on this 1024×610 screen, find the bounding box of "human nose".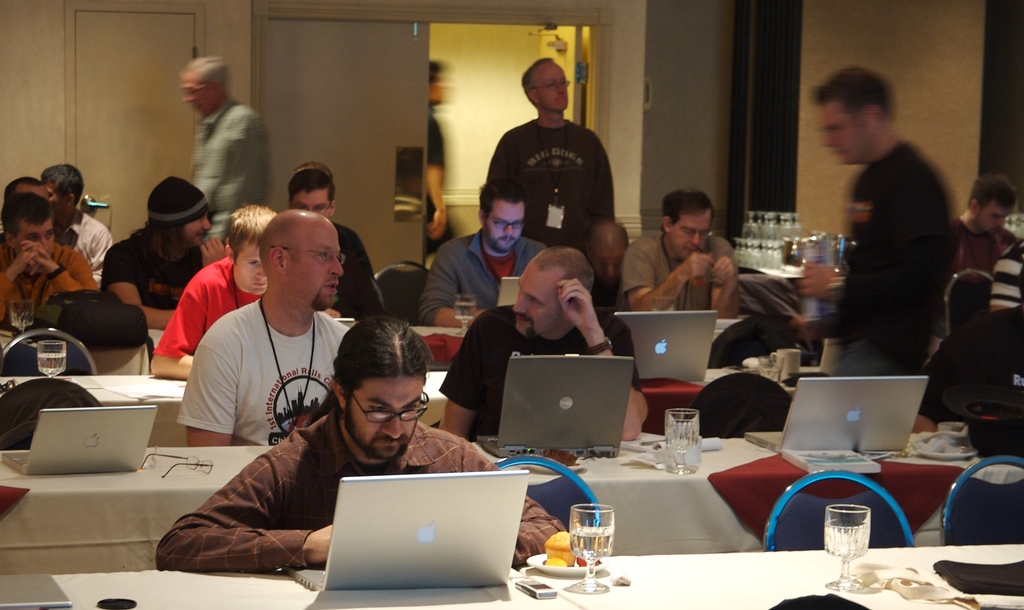
Bounding box: (left=328, top=254, right=344, bottom=277).
